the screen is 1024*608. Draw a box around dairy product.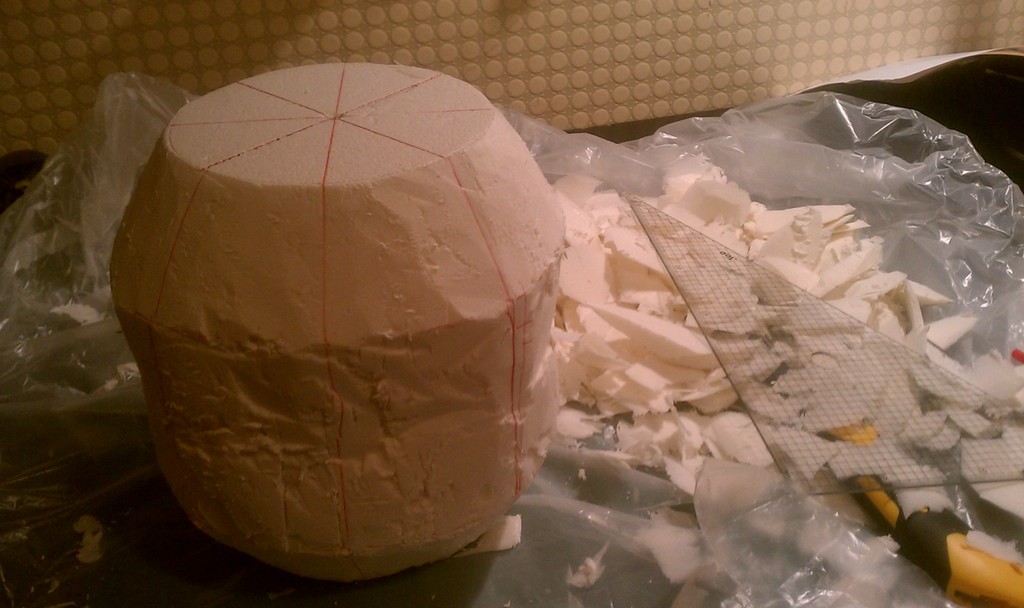
BBox(989, 431, 1023, 522).
